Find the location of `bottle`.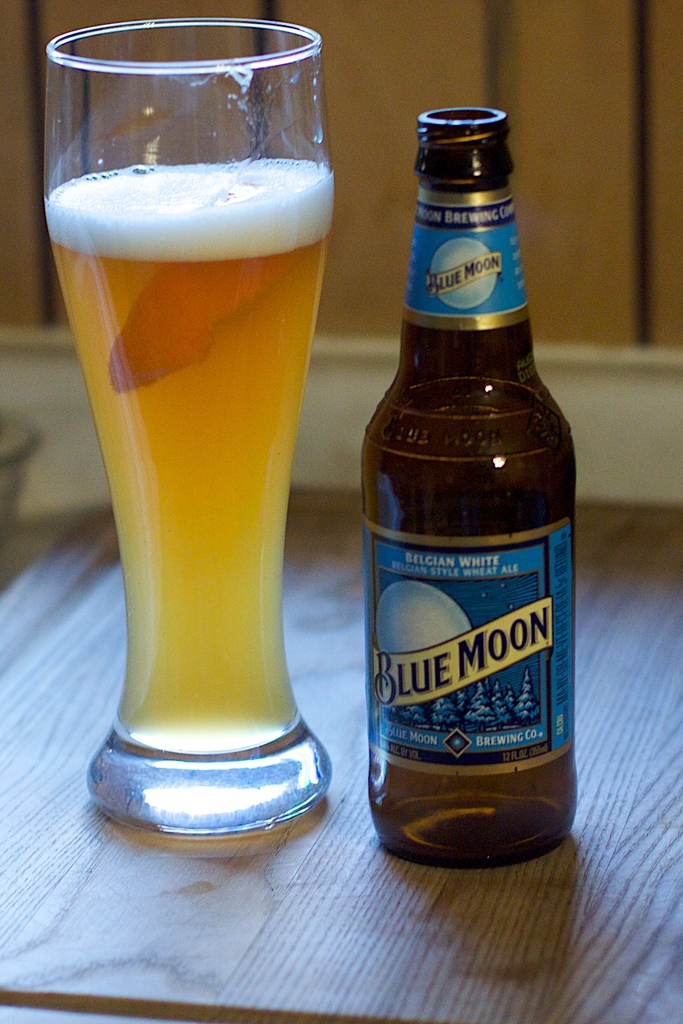
Location: bbox=(353, 119, 581, 845).
